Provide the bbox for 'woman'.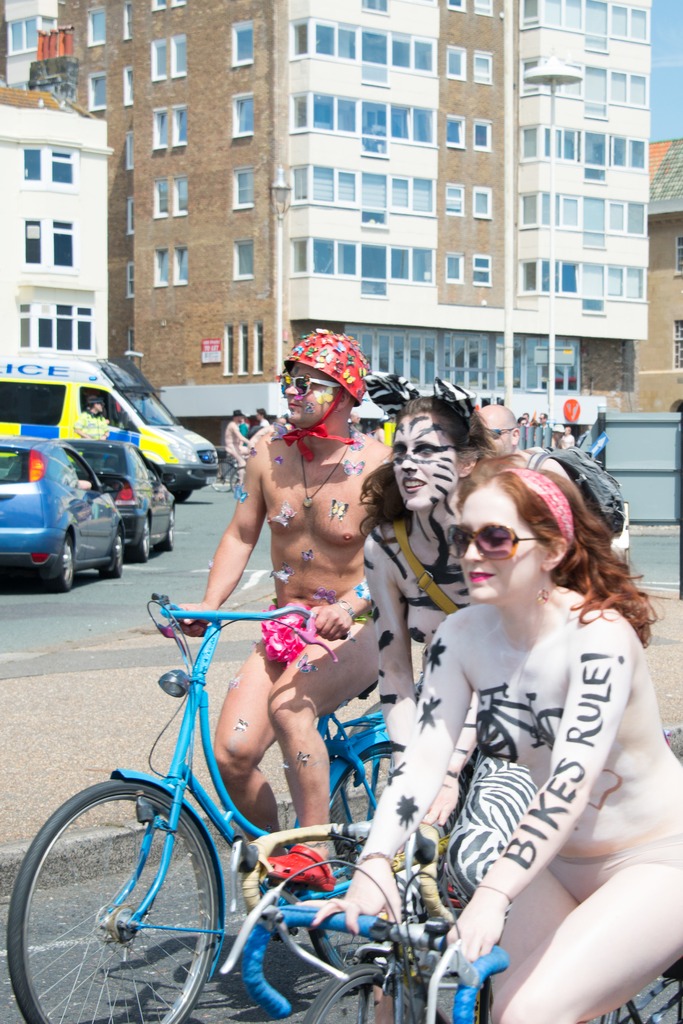
bbox=(357, 362, 540, 841).
